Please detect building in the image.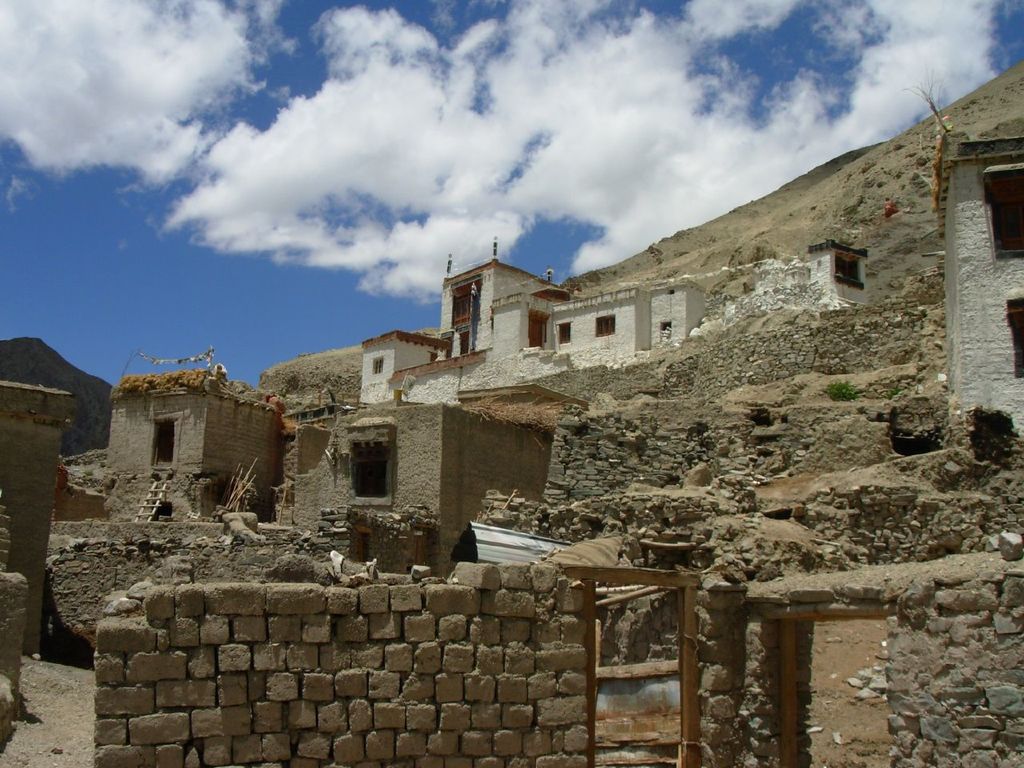
{"x1": 110, "y1": 370, "x2": 284, "y2": 524}.
